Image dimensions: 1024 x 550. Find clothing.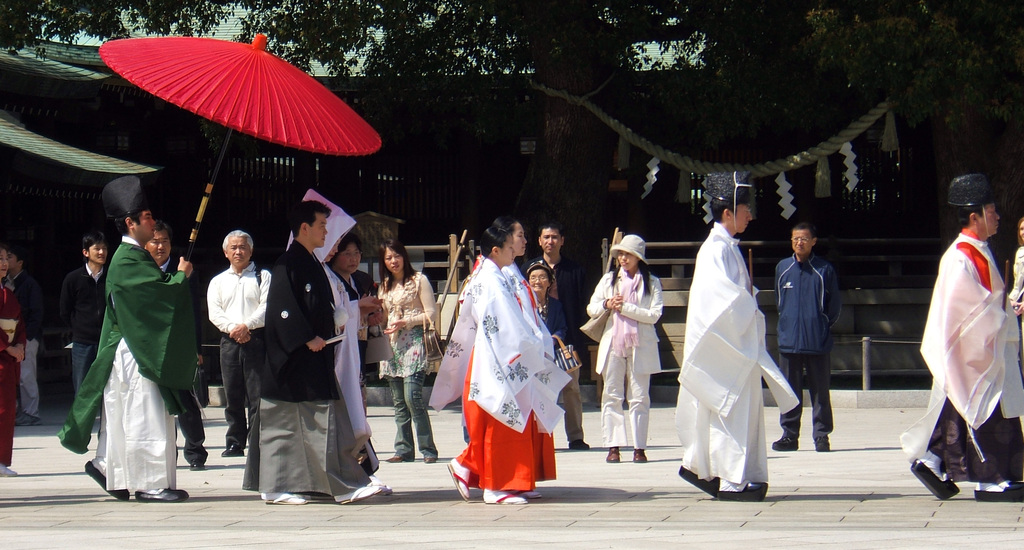
bbox=(676, 223, 799, 487).
